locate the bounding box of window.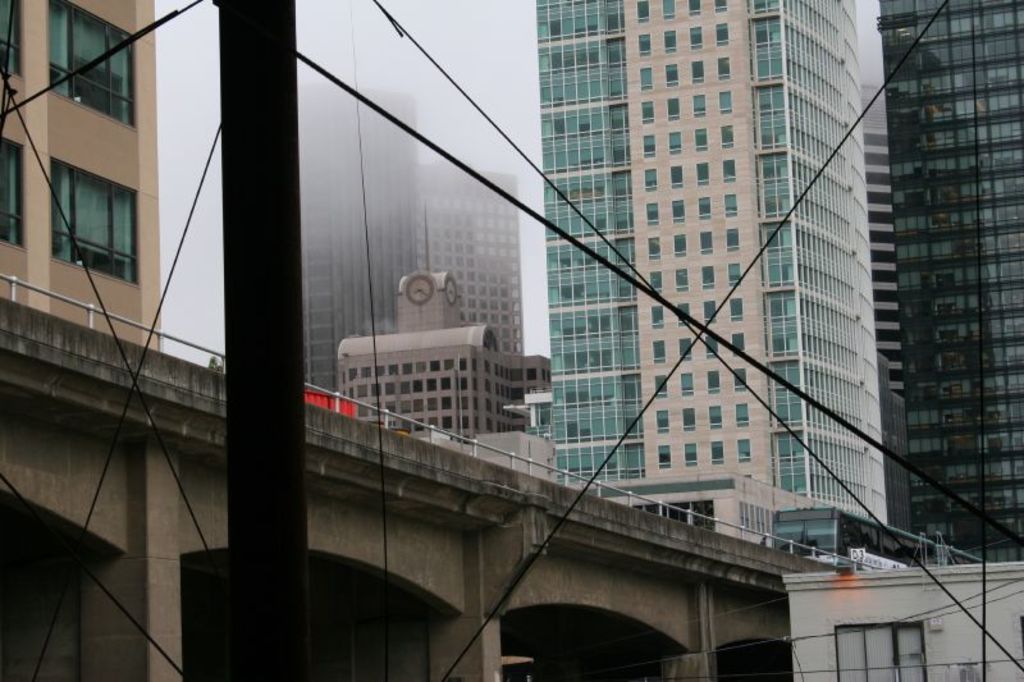
Bounding box: 703:266:714:290.
